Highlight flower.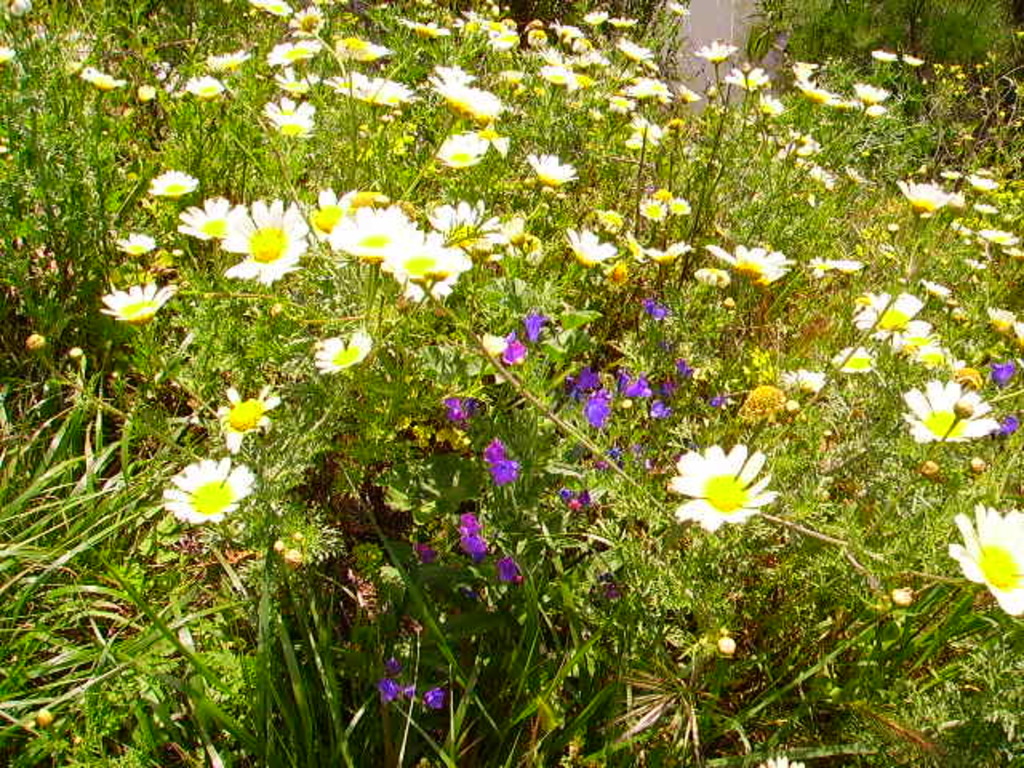
Highlighted region: <box>667,192,691,221</box>.
